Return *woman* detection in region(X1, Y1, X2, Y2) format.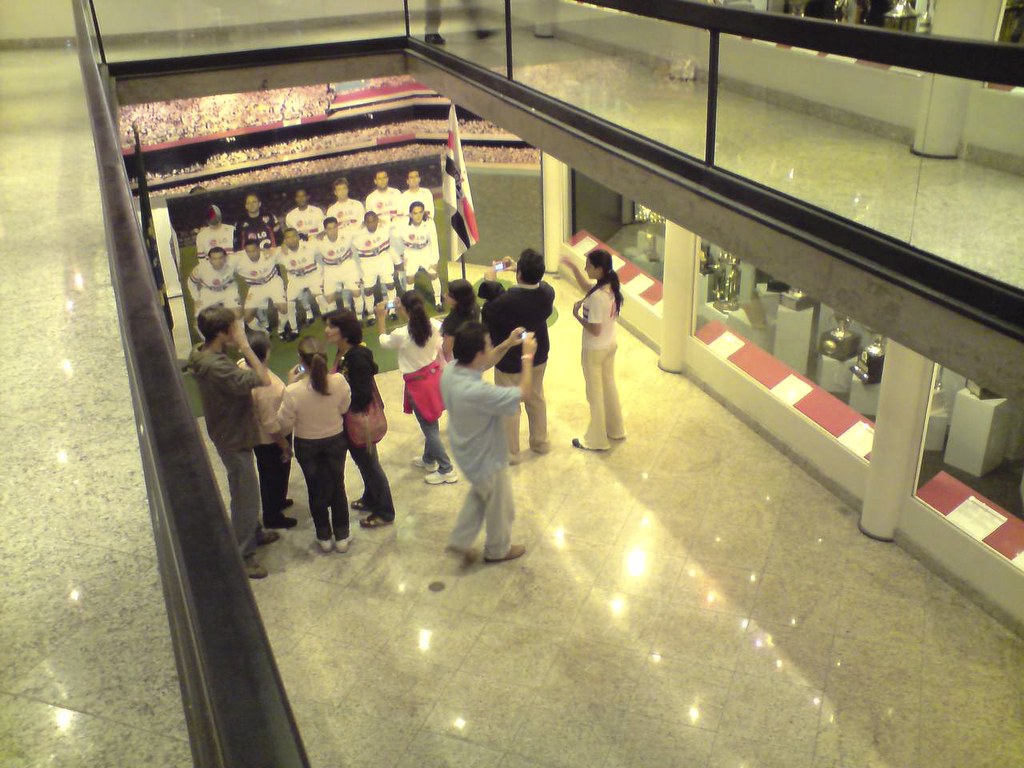
region(278, 334, 351, 565).
